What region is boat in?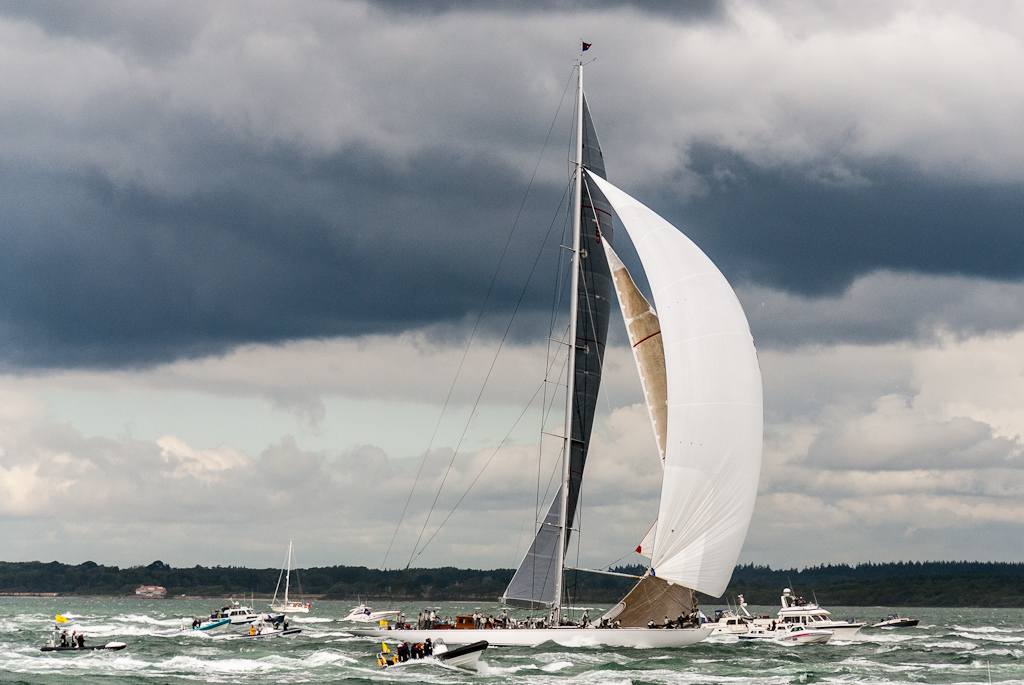
(x1=740, y1=622, x2=765, y2=639).
